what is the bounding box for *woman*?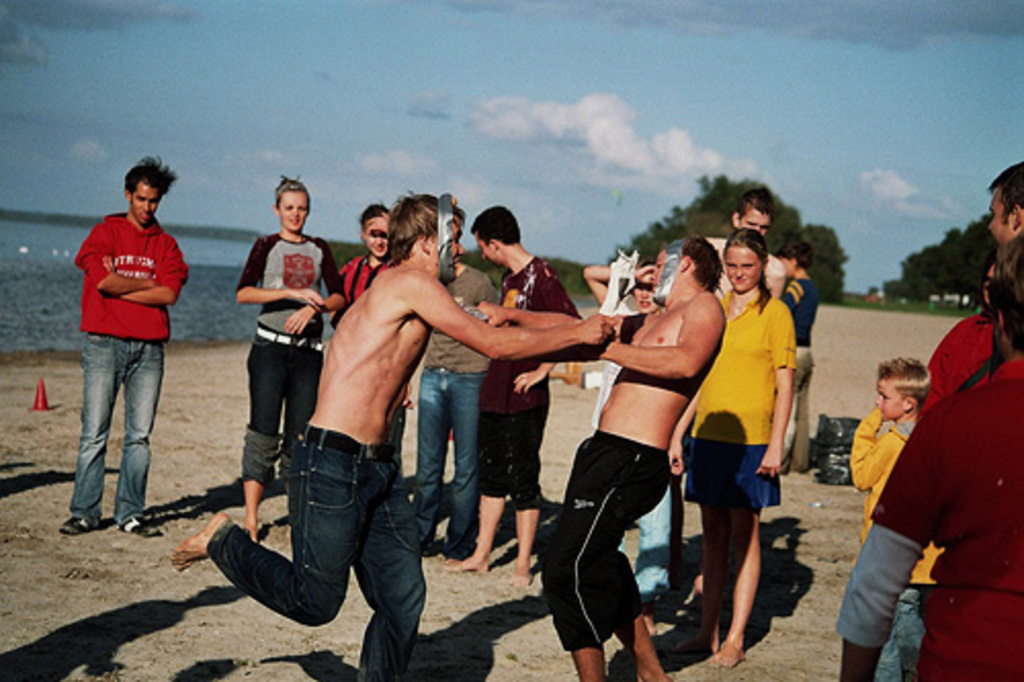
box=[238, 174, 338, 543].
